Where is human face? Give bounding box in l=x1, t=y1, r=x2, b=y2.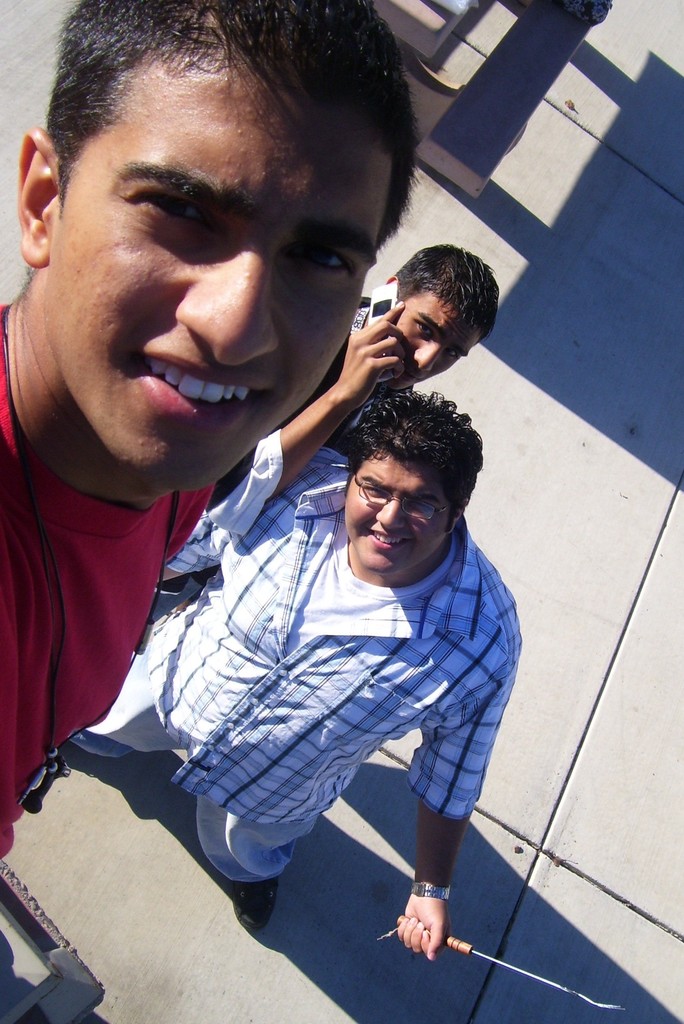
l=340, t=452, r=442, b=568.
